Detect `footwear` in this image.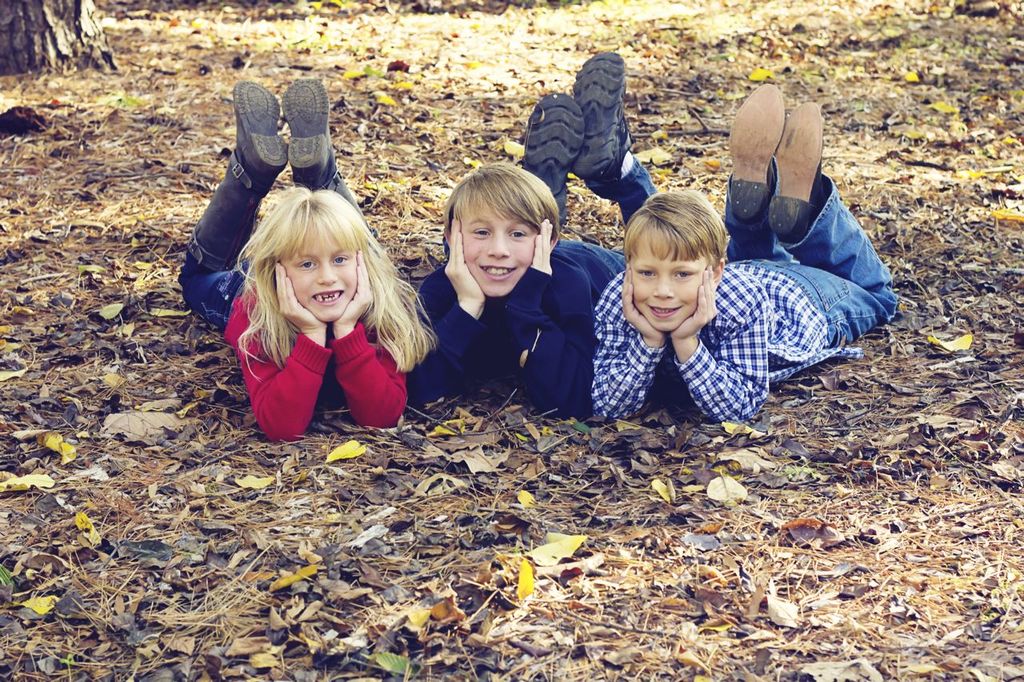
Detection: bbox=[514, 85, 587, 222].
